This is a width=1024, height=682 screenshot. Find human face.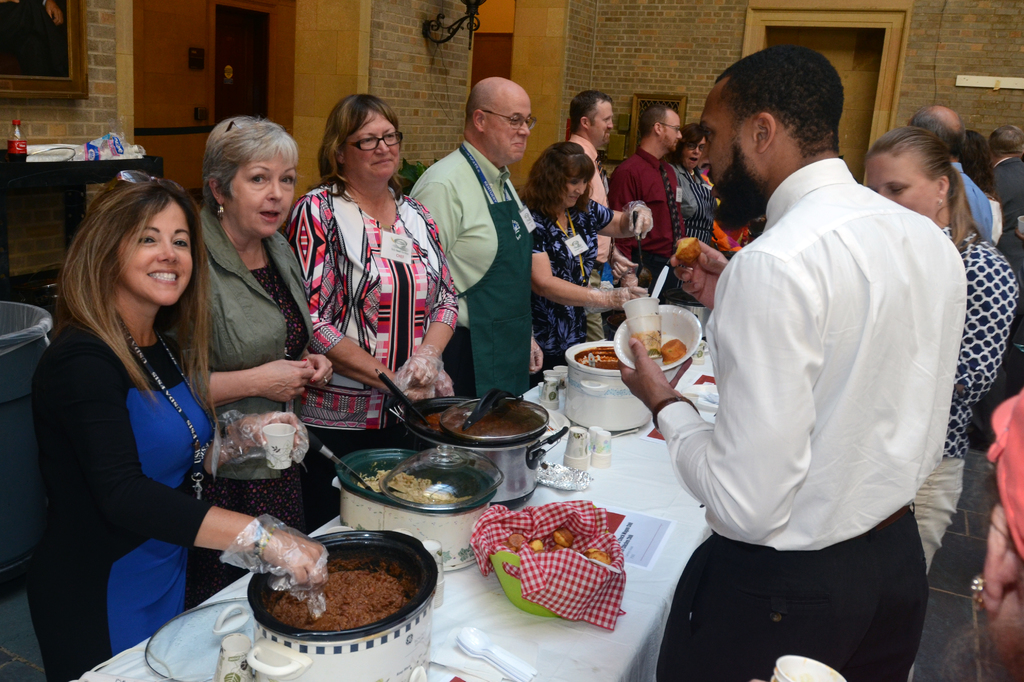
Bounding box: left=865, top=160, right=934, bottom=222.
